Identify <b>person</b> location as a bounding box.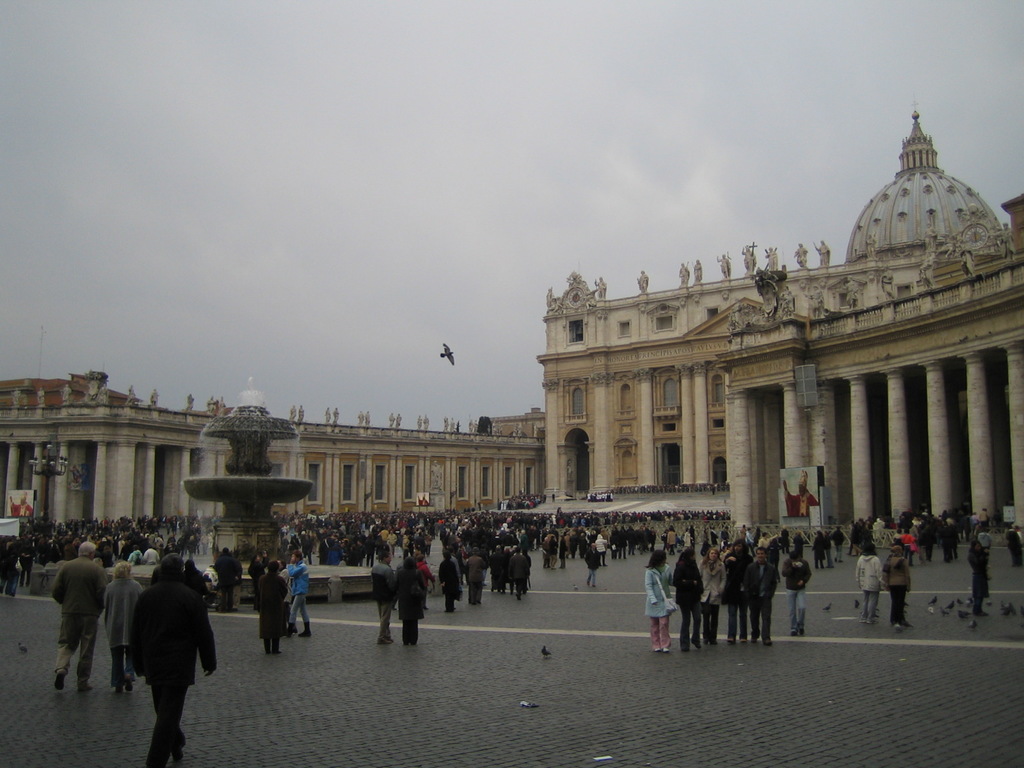
[151, 557, 166, 586].
